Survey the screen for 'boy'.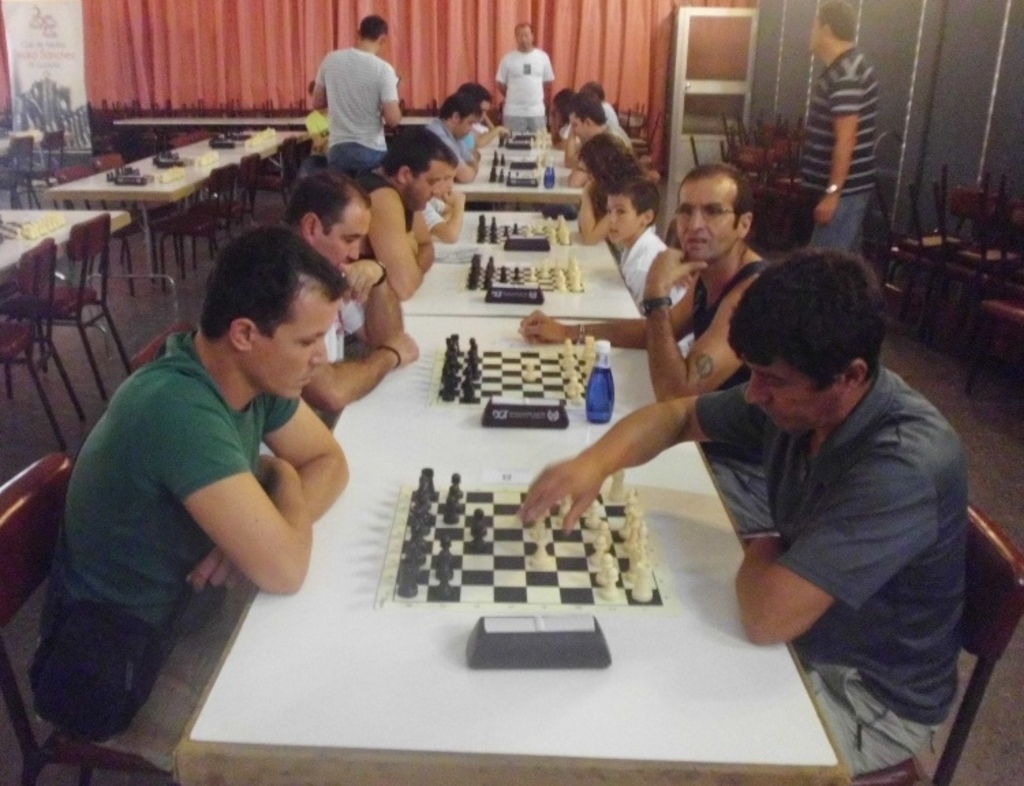
Survey found: <region>421, 143, 471, 252</region>.
